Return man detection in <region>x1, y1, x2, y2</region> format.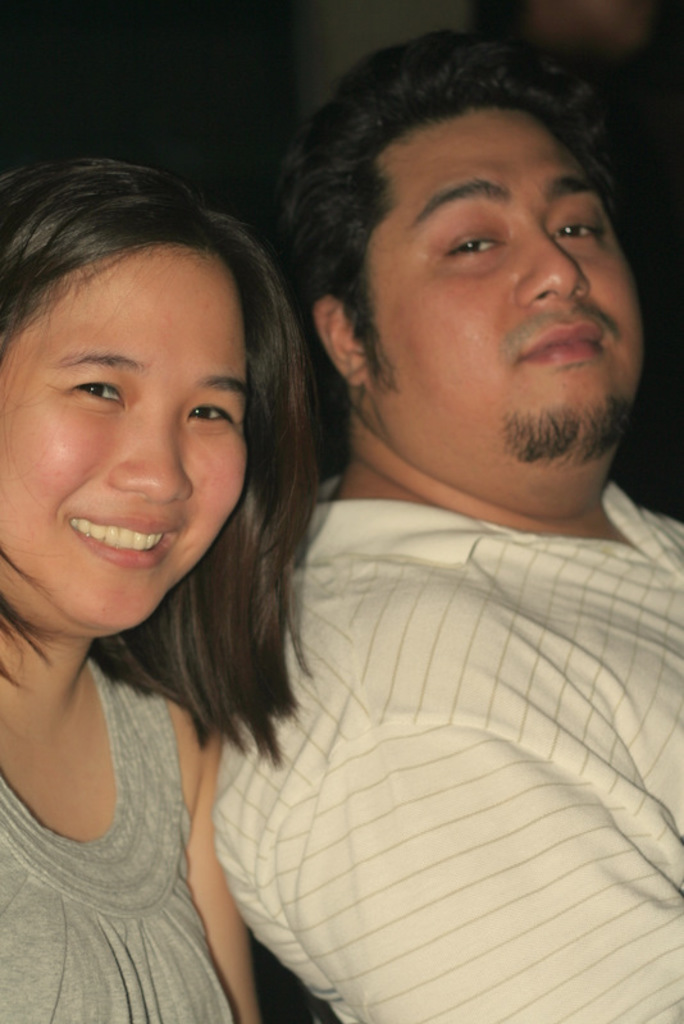
<region>178, 36, 683, 996</region>.
